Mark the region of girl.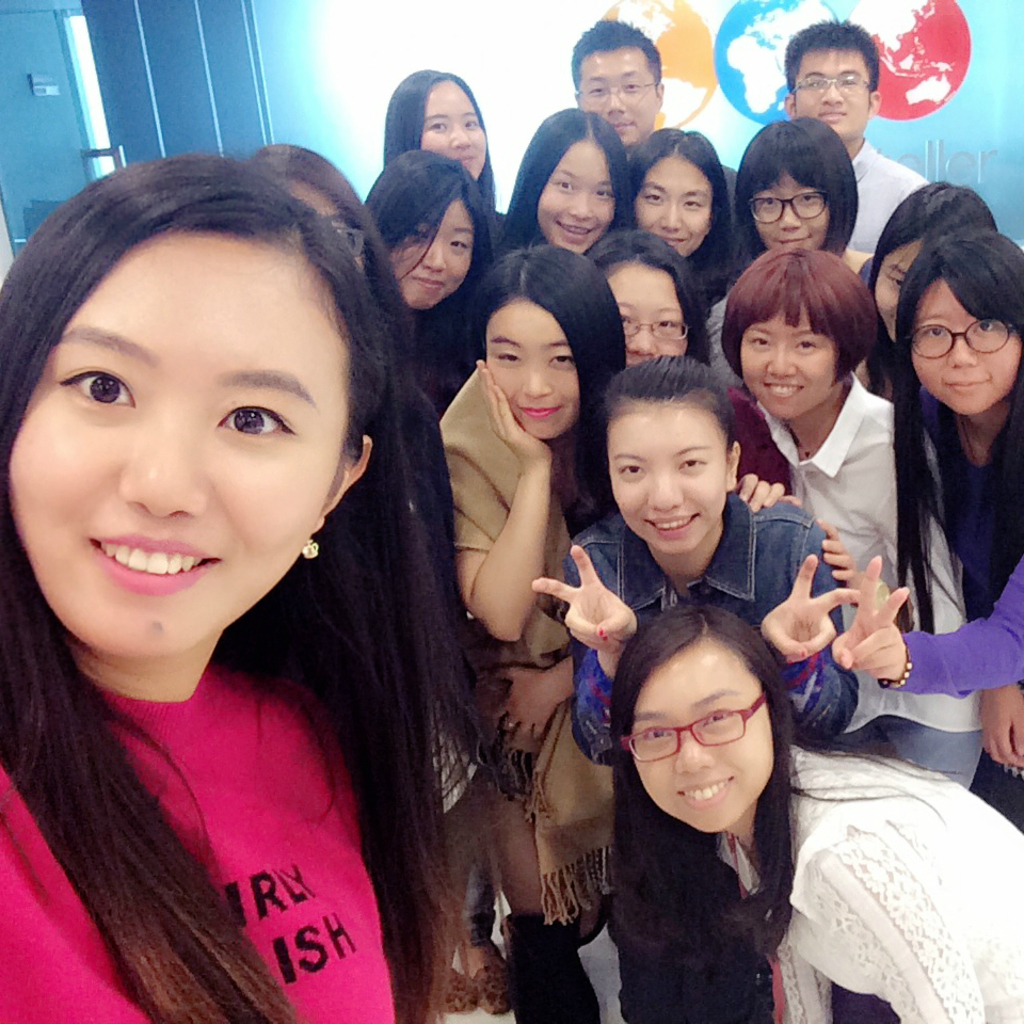
Region: rect(607, 617, 1023, 1023).
